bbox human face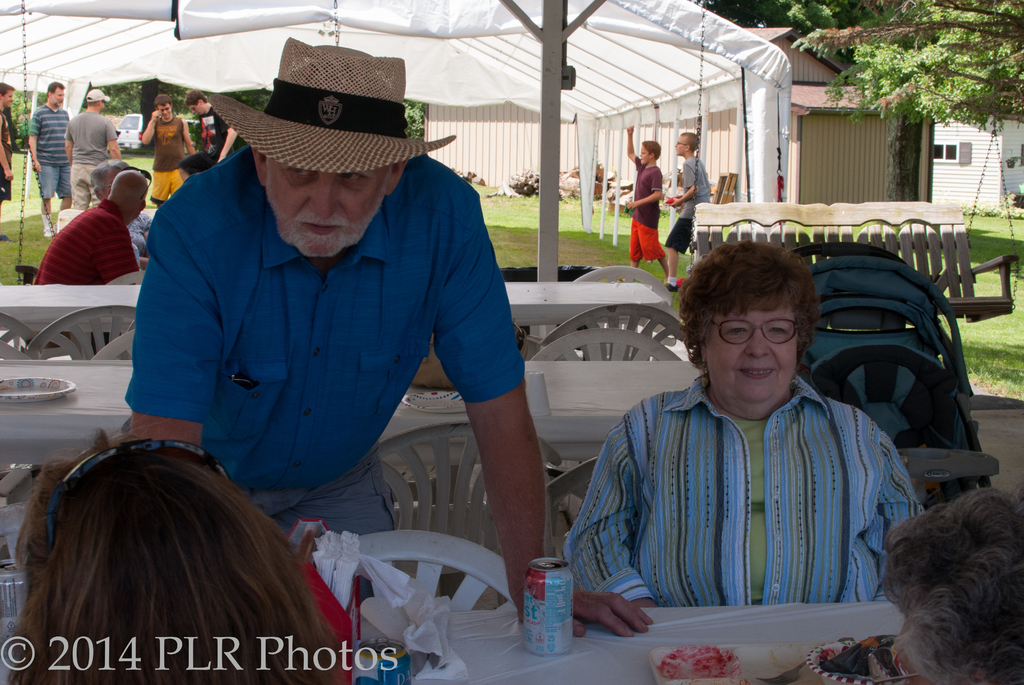
Rect(676, 136, 686, 154)
